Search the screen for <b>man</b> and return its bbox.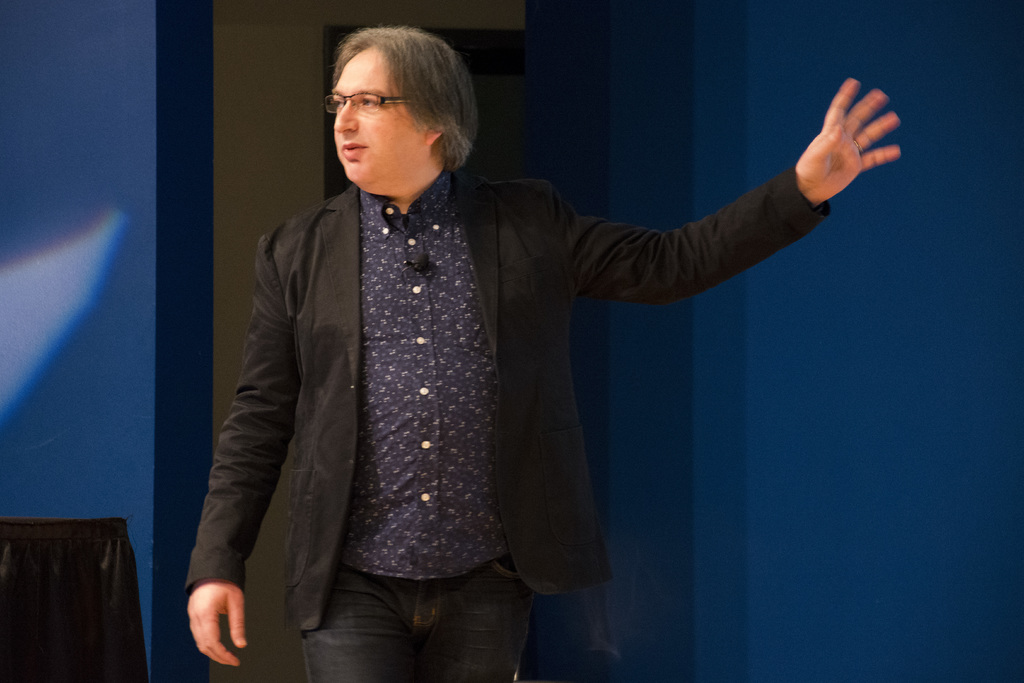
Found: [198,27,874,659].
